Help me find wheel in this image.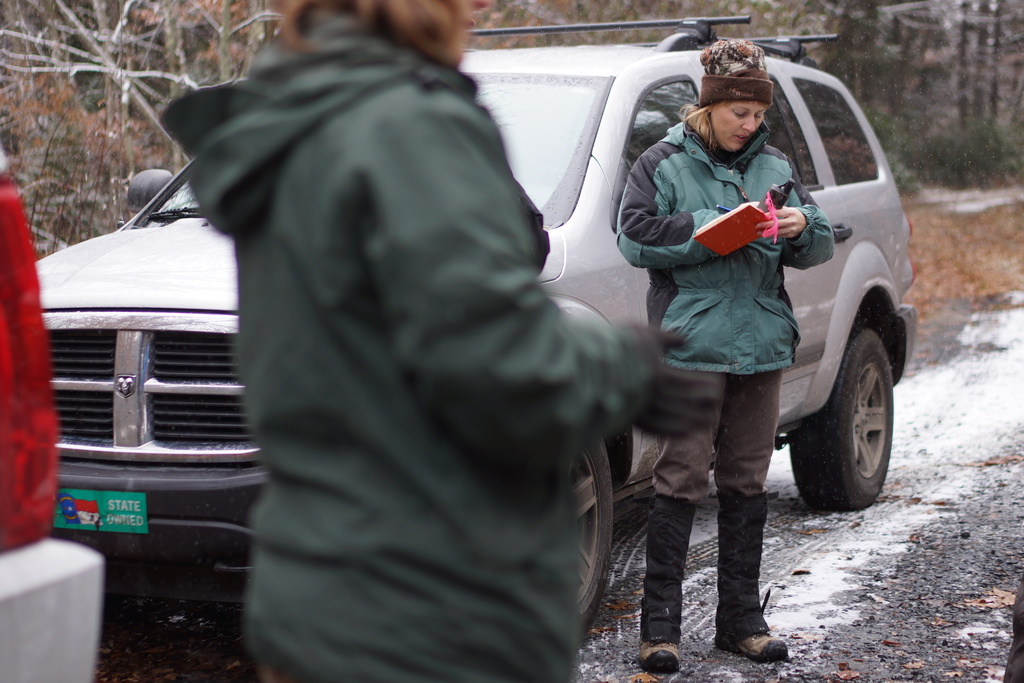
Found it: [left=781, top=324, right=896, bottom=512].
